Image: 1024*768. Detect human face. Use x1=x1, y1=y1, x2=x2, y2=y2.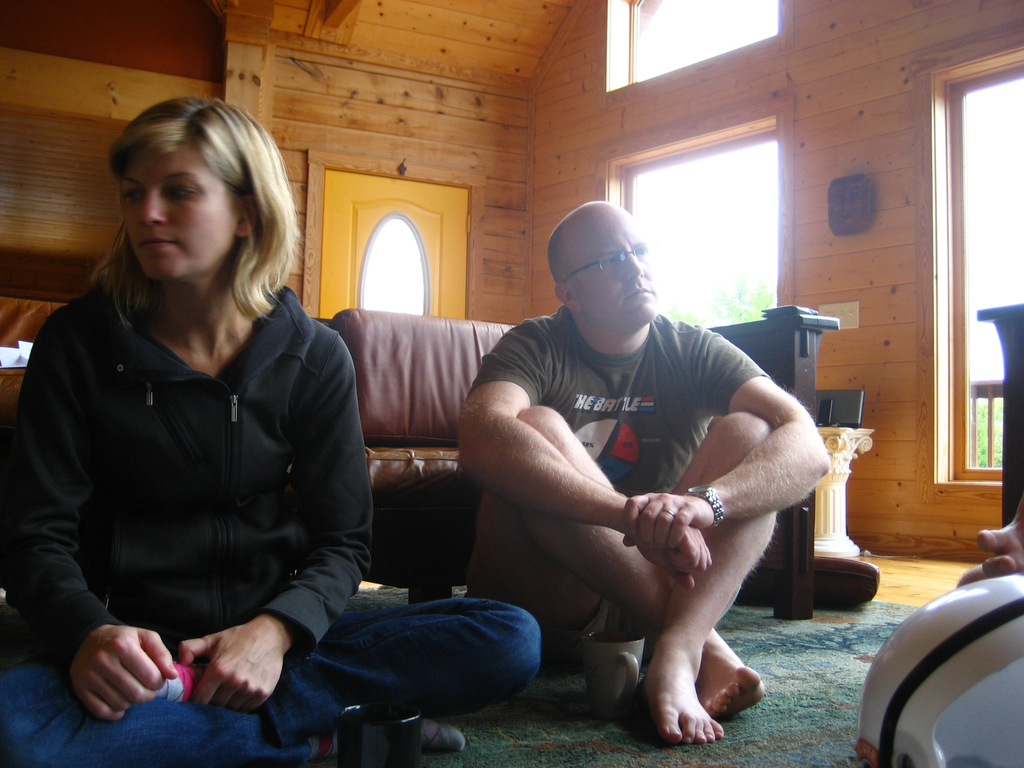
x1=572, y1=199, x2=650, y2=317.
